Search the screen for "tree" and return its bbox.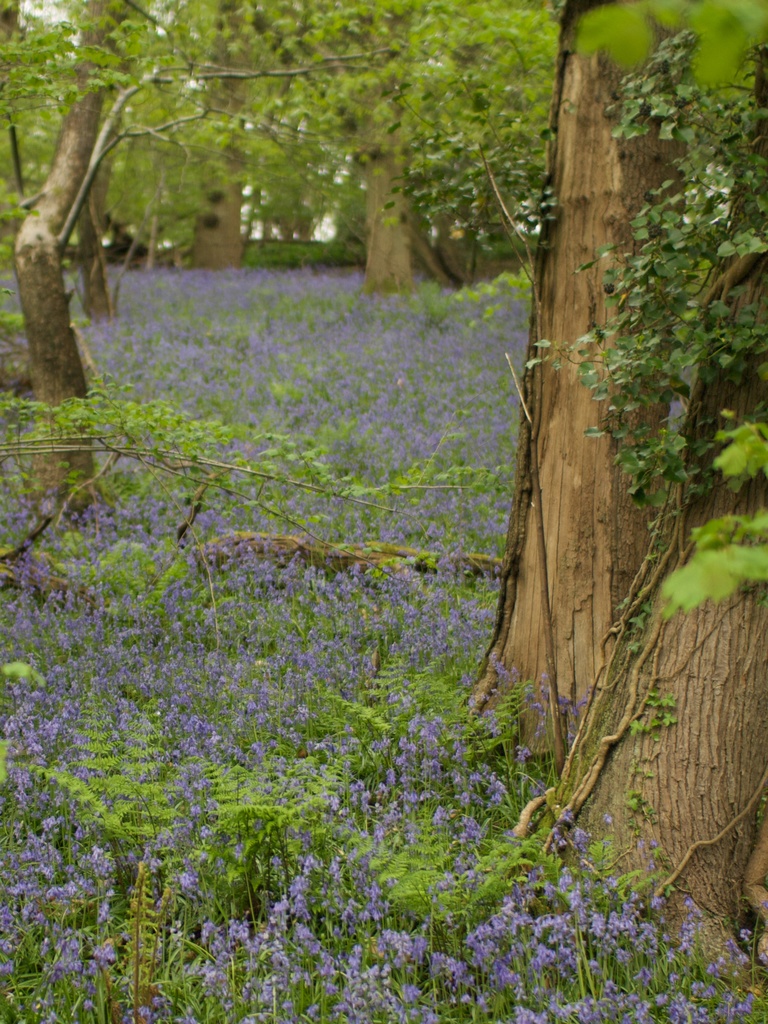
Found: region(308, 0, 767, 908).
